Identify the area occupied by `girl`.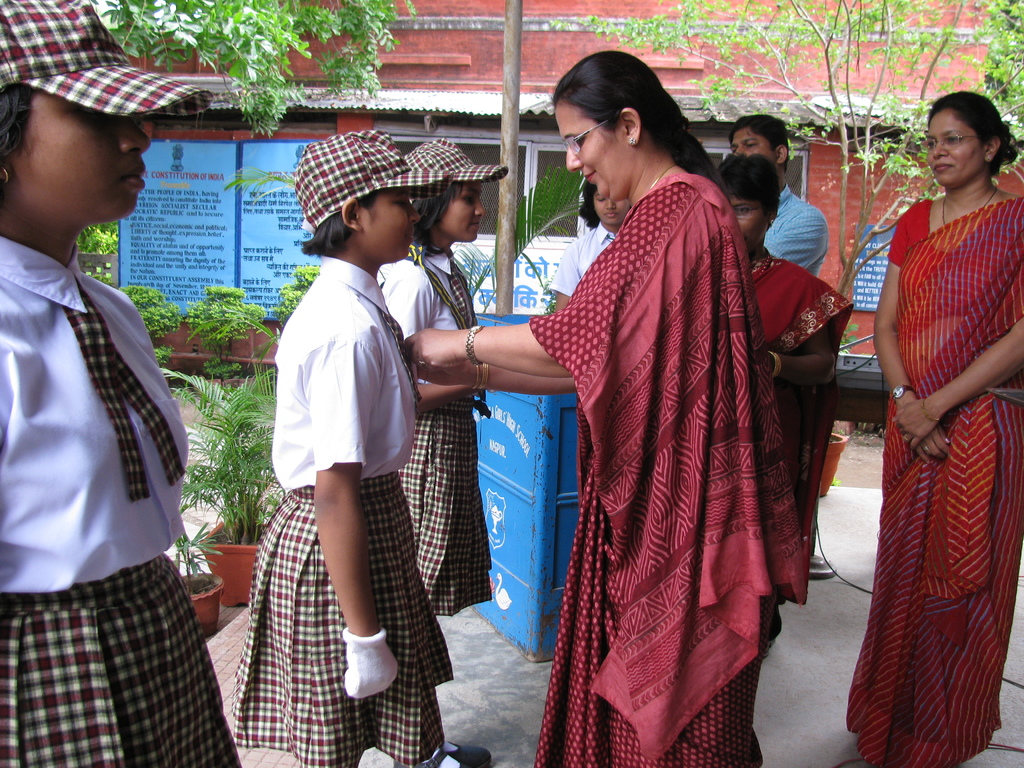
Area: {"left": 246, "top": 130, "right": 458, "bottom": 767}.
